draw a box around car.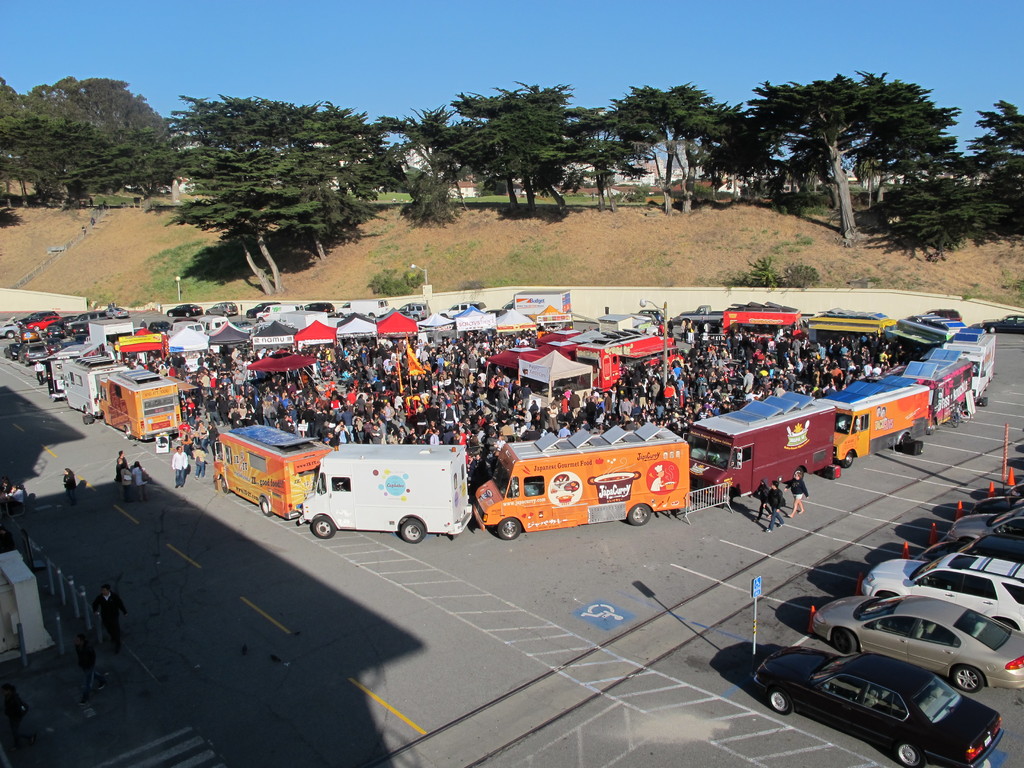
[639, 306, 662, 319].
